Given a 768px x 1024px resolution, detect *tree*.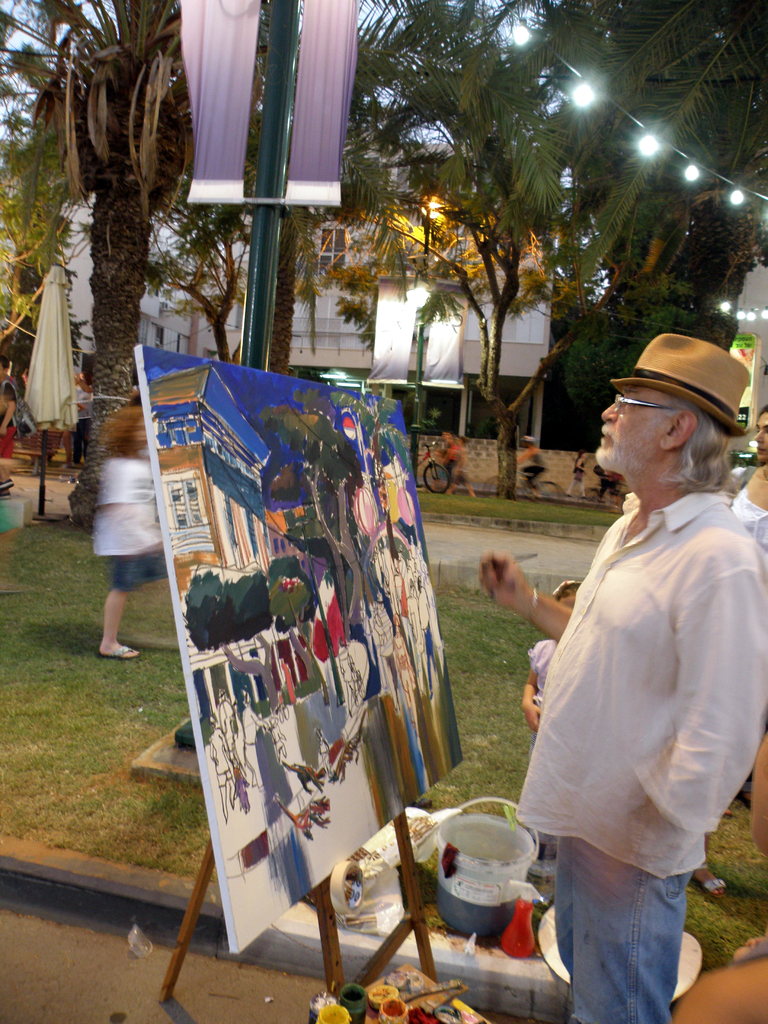
x1=26 y1=0 x2=228 y2=408.
